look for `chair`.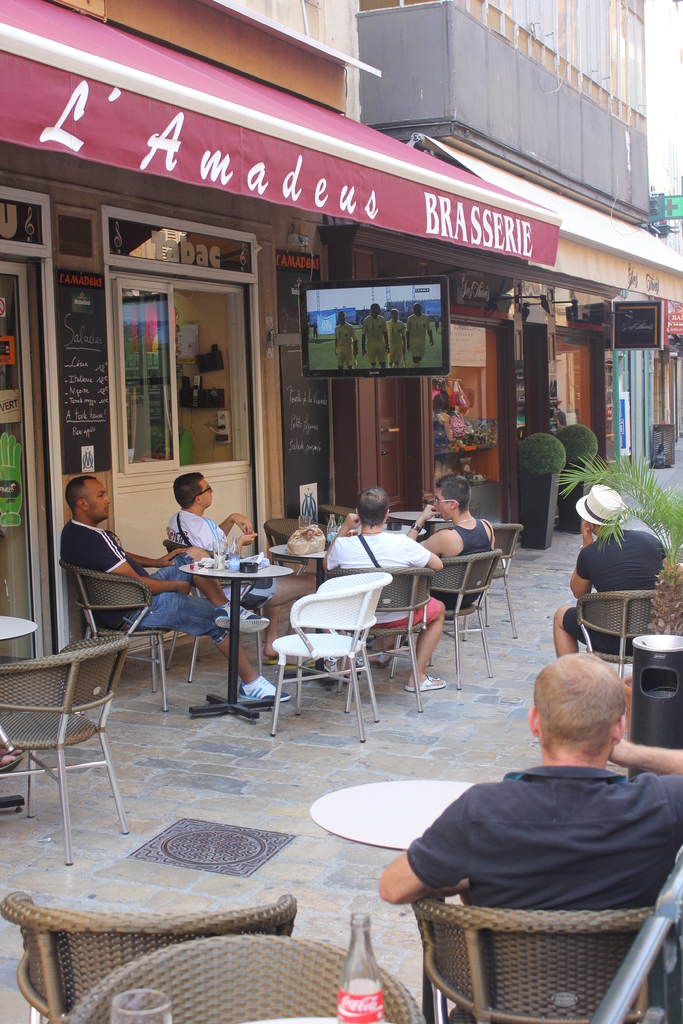
Found: detection(411, 896, 682, 1023).
